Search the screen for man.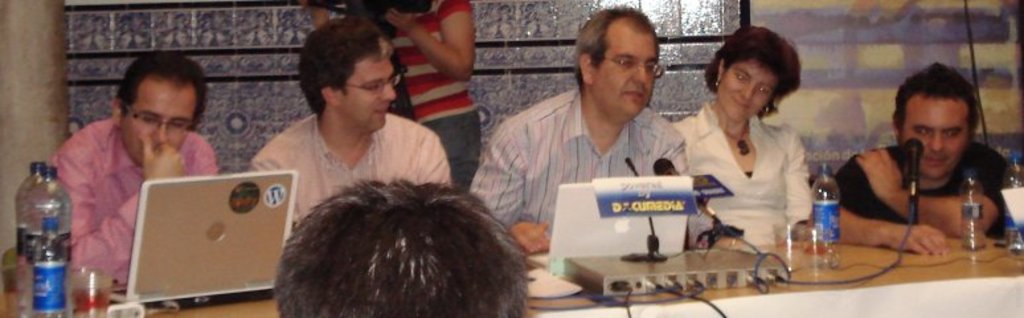
Found at region(245, 19, 454, 244).
